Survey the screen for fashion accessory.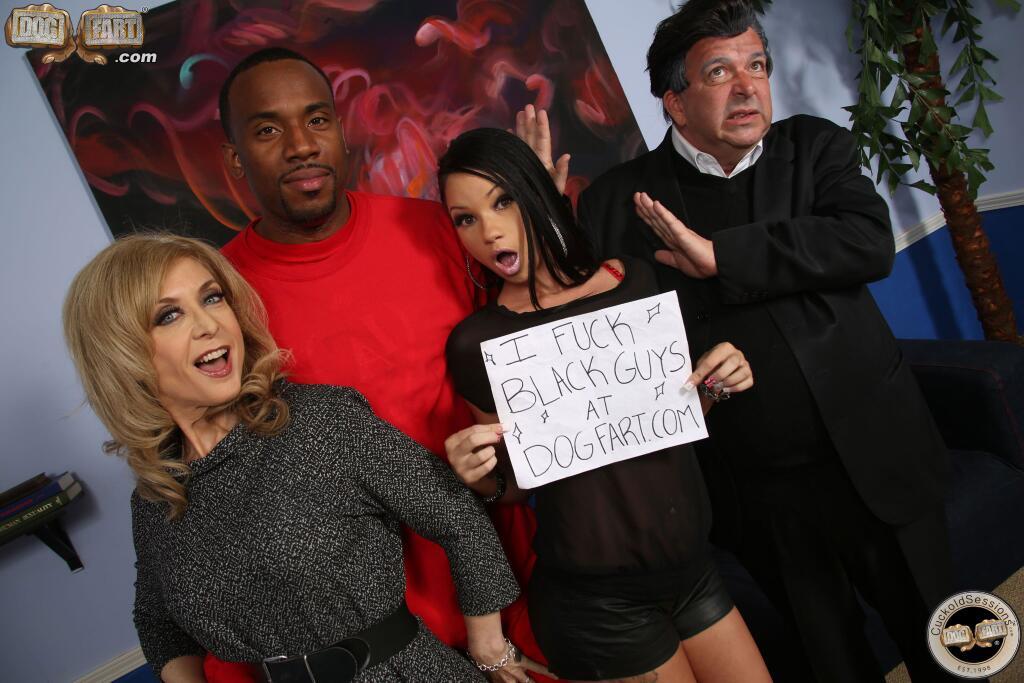
Survey found: locate(250, 597, 419, 678).
